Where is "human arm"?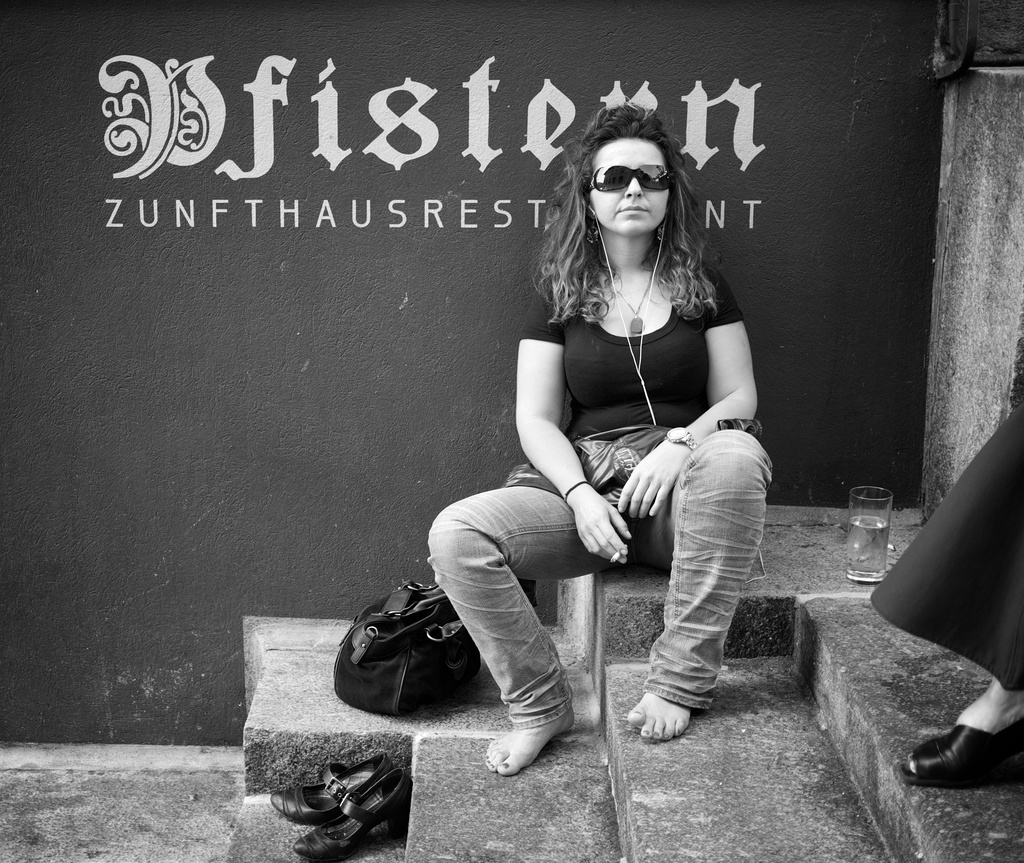
pyautogui.locateOnScreen(610, 251, 767, 526).
